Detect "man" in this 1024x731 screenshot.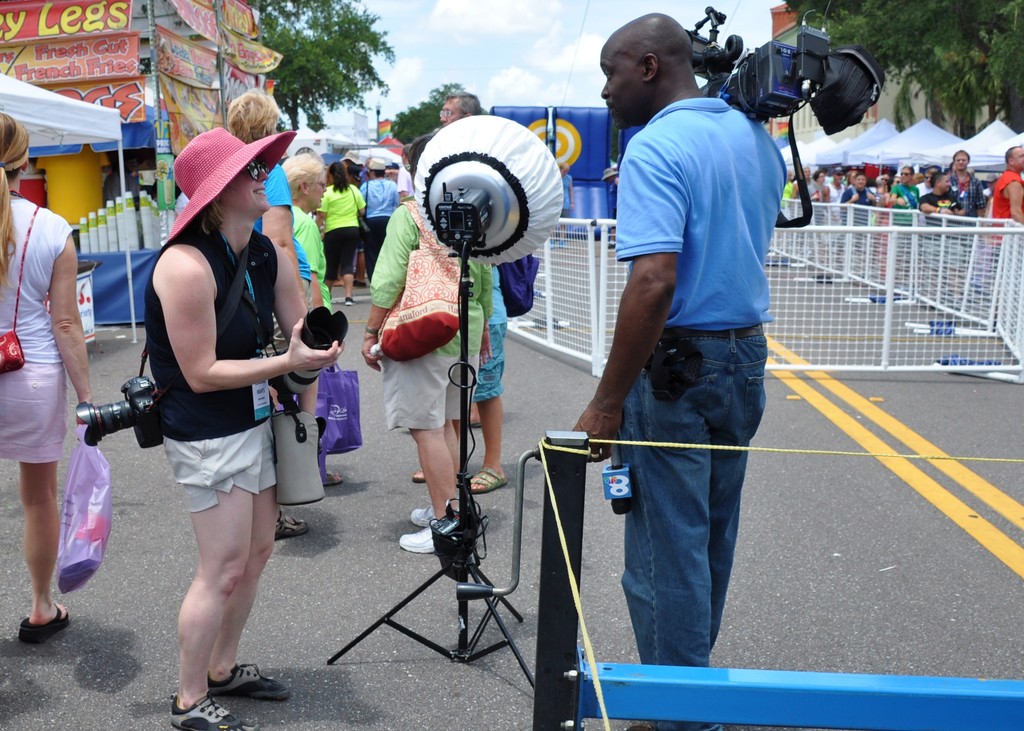
Detection: l=439, t=89, r=486, b=124.
